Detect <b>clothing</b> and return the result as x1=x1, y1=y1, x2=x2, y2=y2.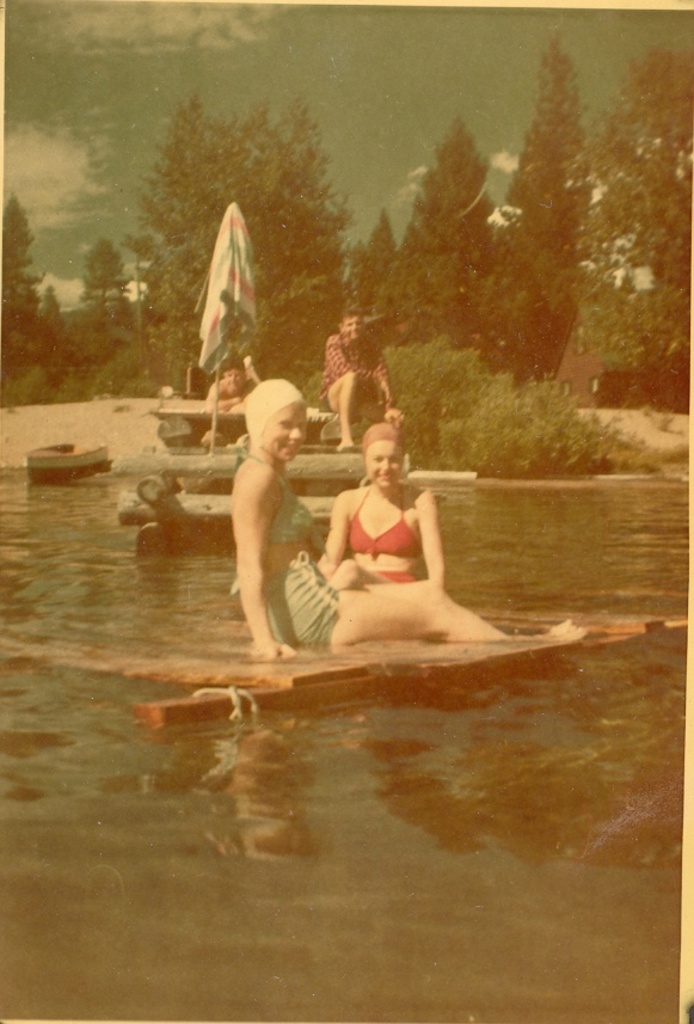
x1=241, y1=448, x2=342, y2=650.
